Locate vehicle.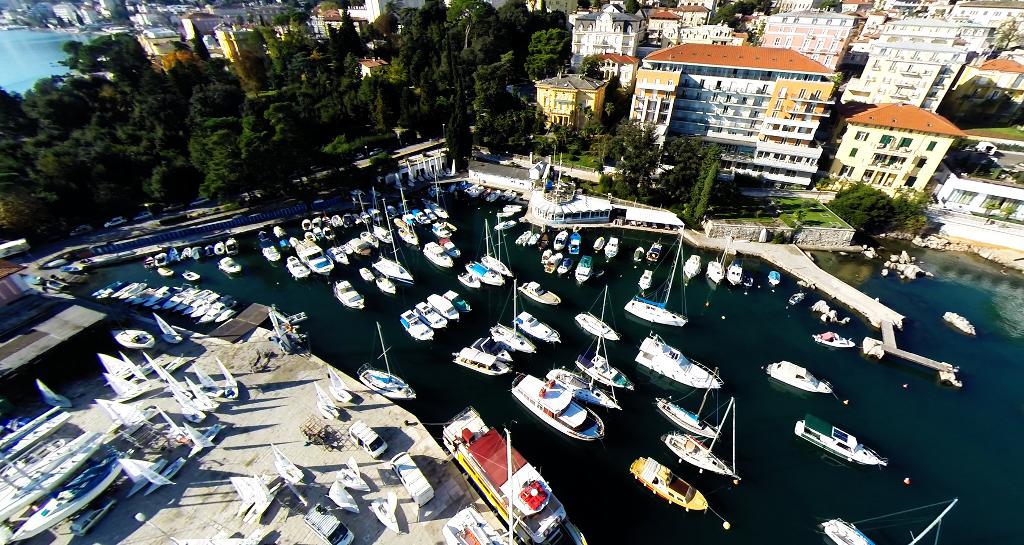
Bounding box: 601/237/618/261.
